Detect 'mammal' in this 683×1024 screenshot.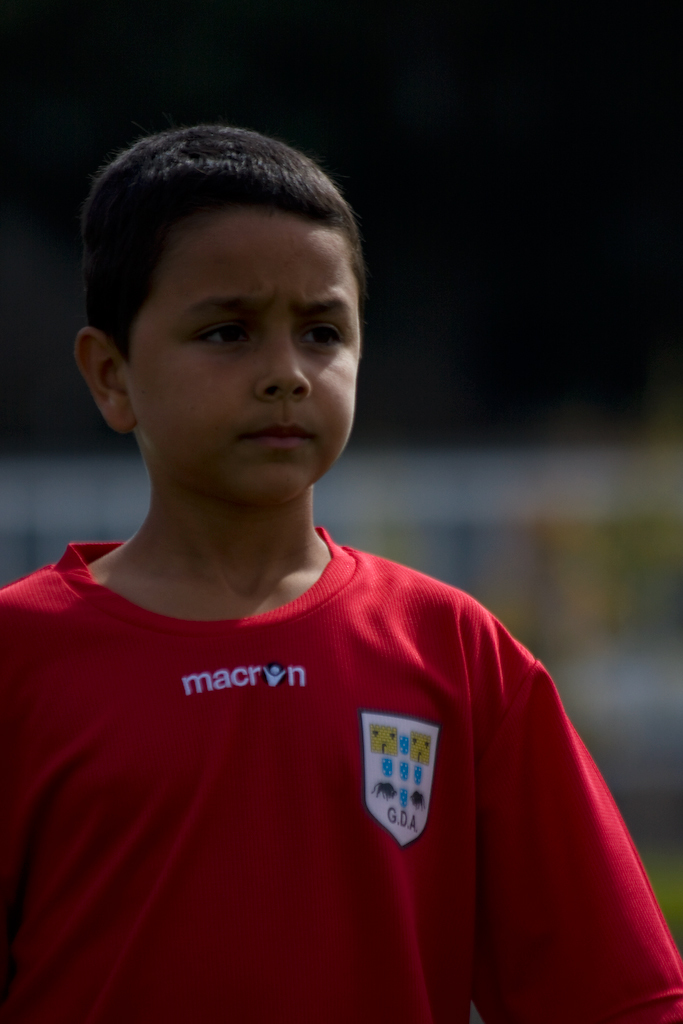
Detection: 0, 119, 669, 1023.
